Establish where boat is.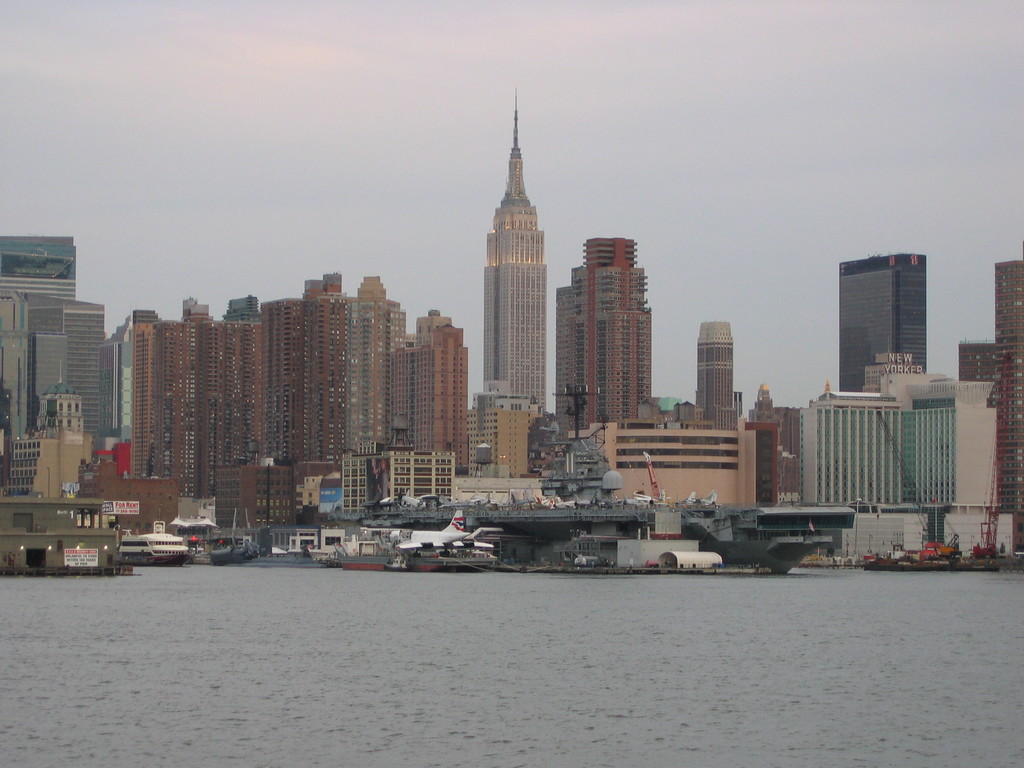
Established at [389, 511, 492, 572].
